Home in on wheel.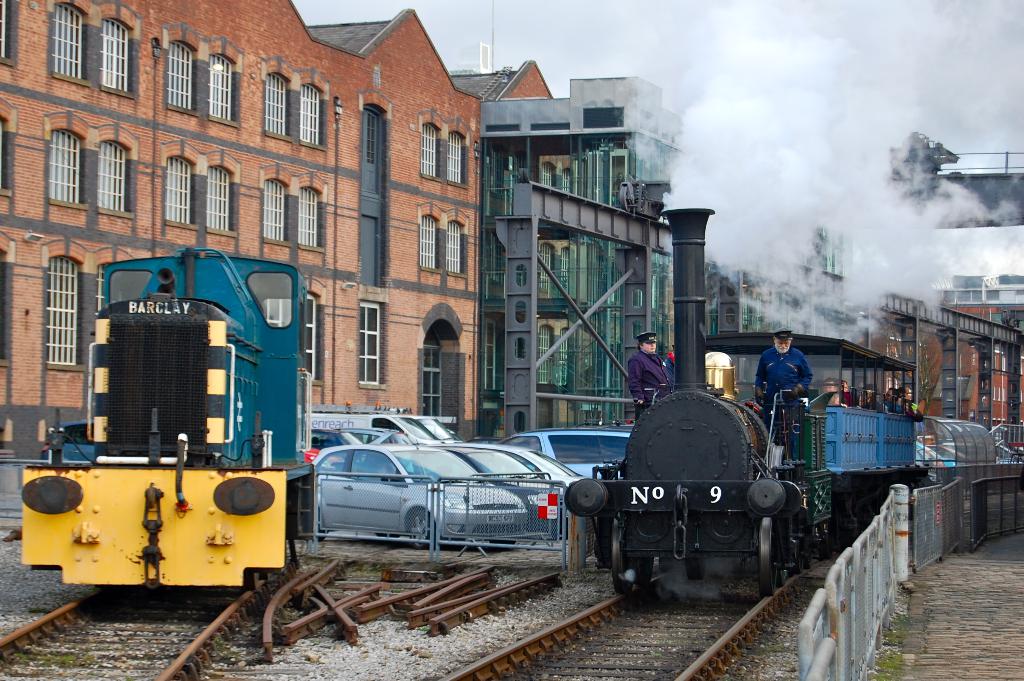
Homed in at BBox(613, 512, 632, 593).
